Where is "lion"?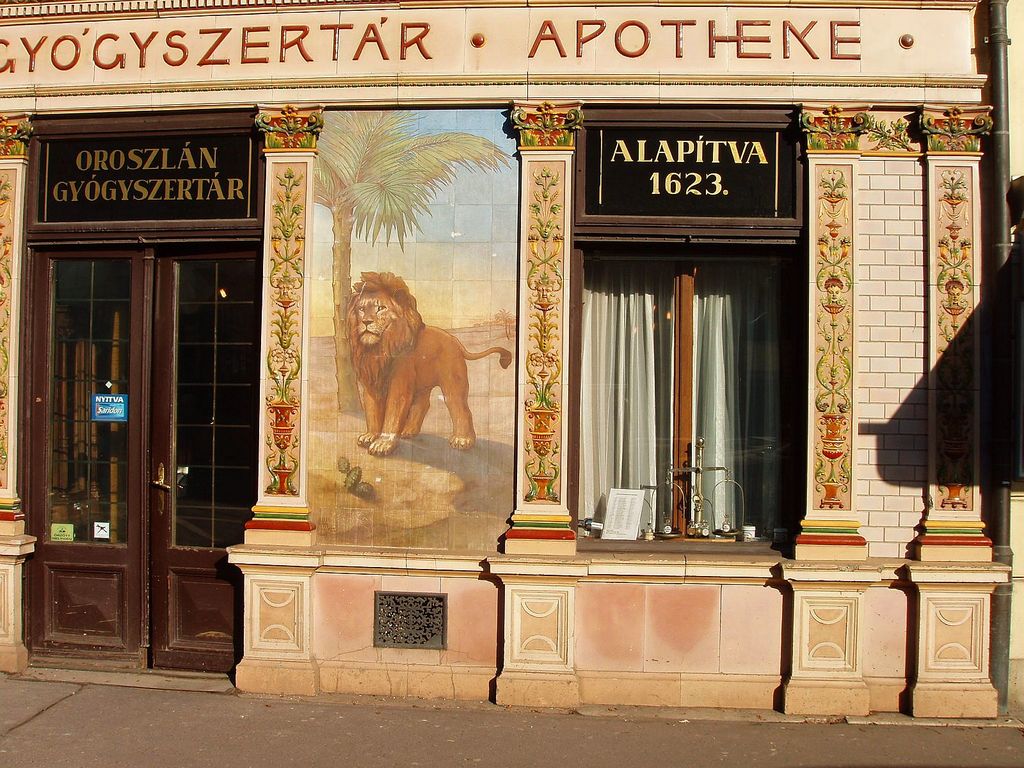
bbox(348, 270, 508, 458).
